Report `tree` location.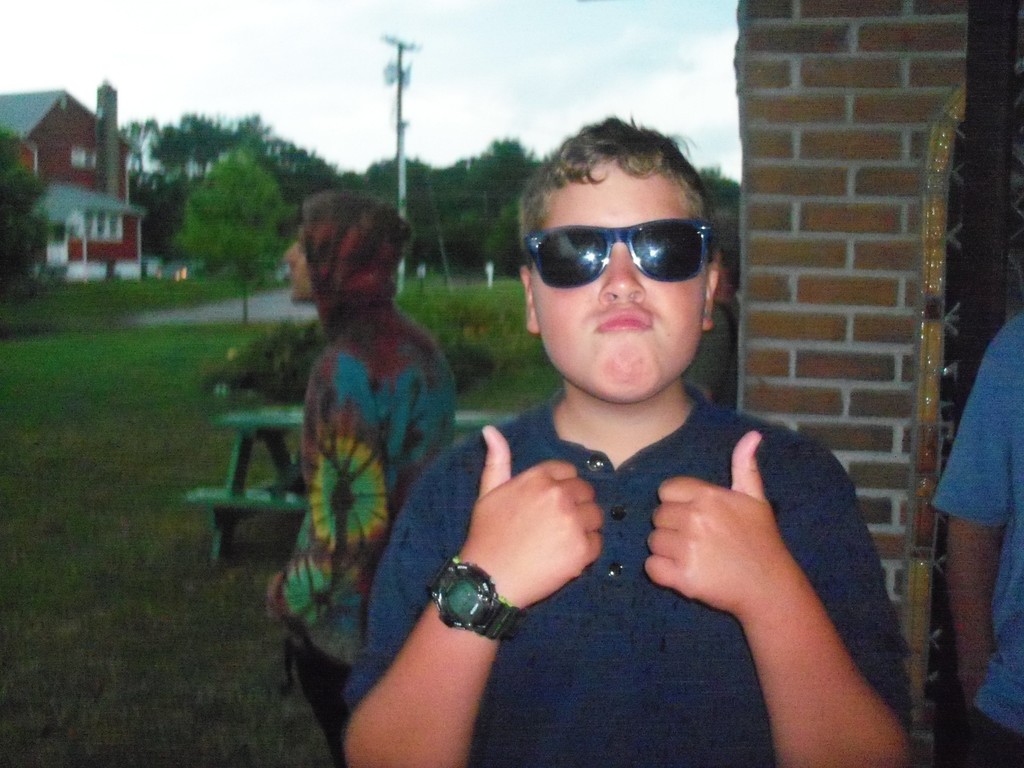
Report: l=264, t=143, r=345, b=247.
